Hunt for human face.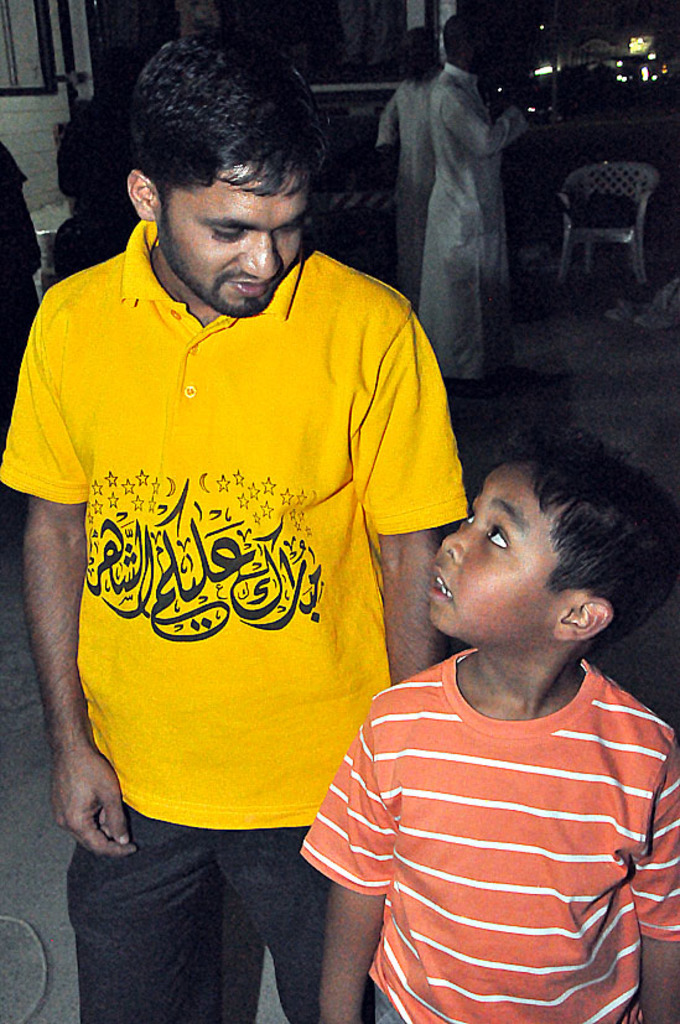
Hunted down at (157, 167, 307, 315).
